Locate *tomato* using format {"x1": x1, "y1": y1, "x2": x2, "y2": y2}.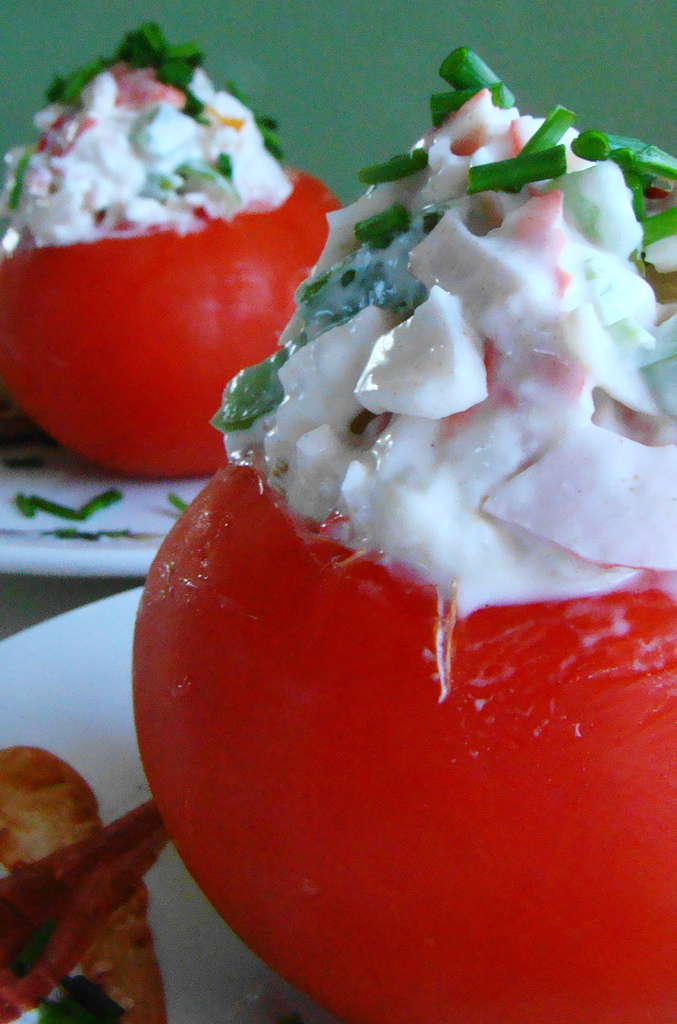
{"x1": 0, "y1": 18, "x2": 341, "y2": 484}.
